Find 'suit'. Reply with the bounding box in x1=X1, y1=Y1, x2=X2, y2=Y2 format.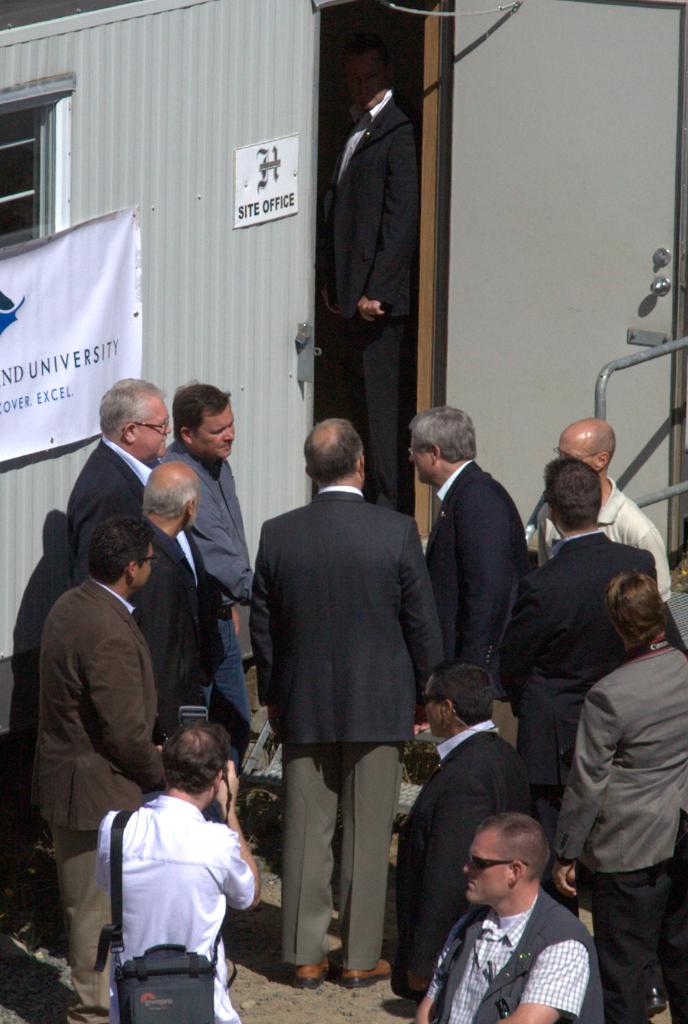
x1=246, y1=488, x2=452, y2=961.
